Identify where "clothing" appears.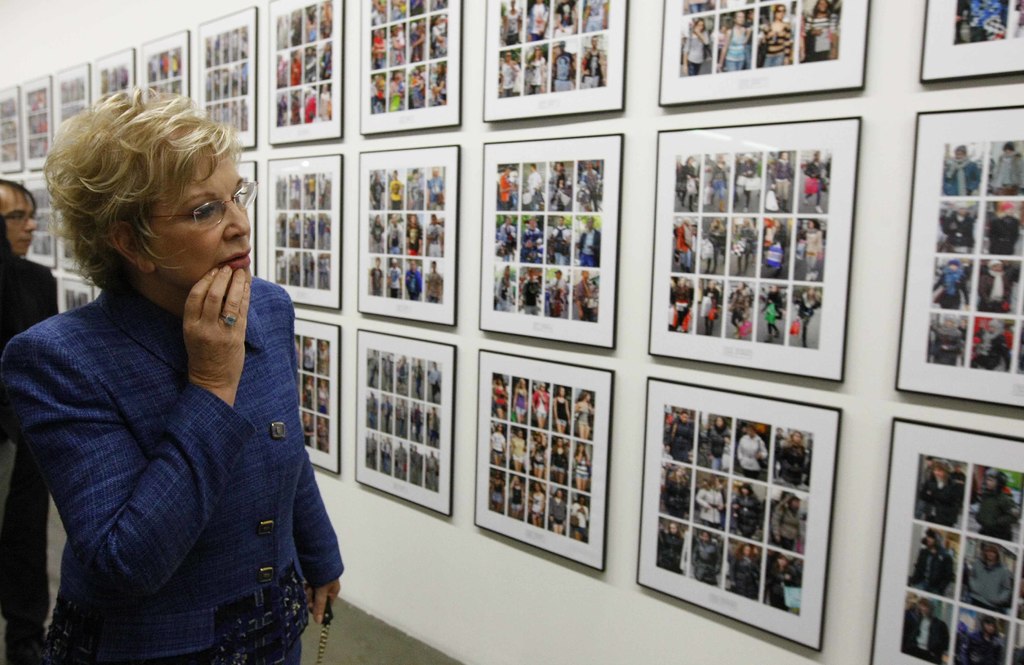
Appears at l=390, t=222, r=403, b=254.
